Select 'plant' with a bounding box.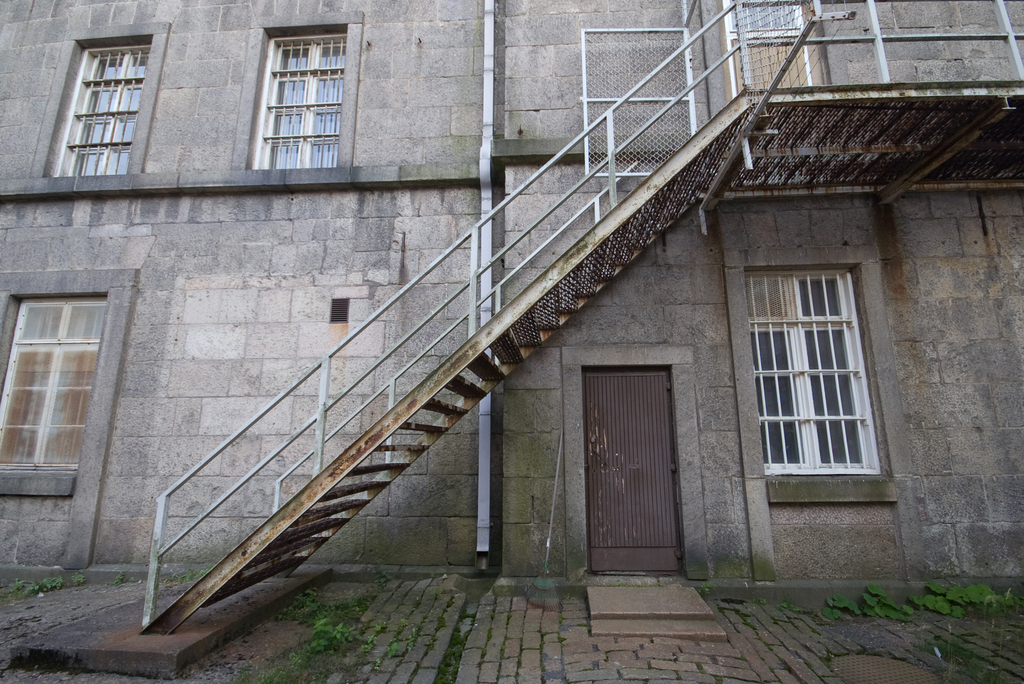
Rect(697, 583, 712, 594).
